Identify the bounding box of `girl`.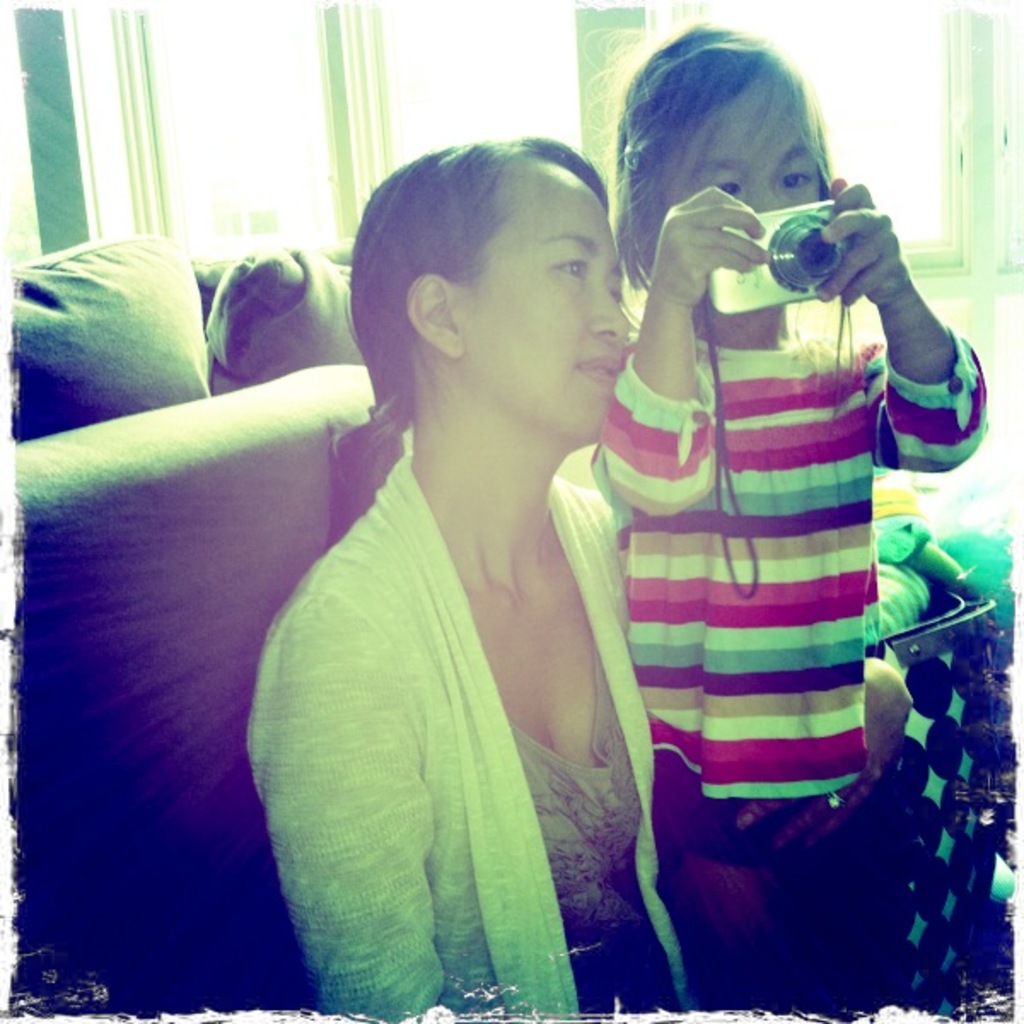
bbox=(582, 0, 986, 1007).
